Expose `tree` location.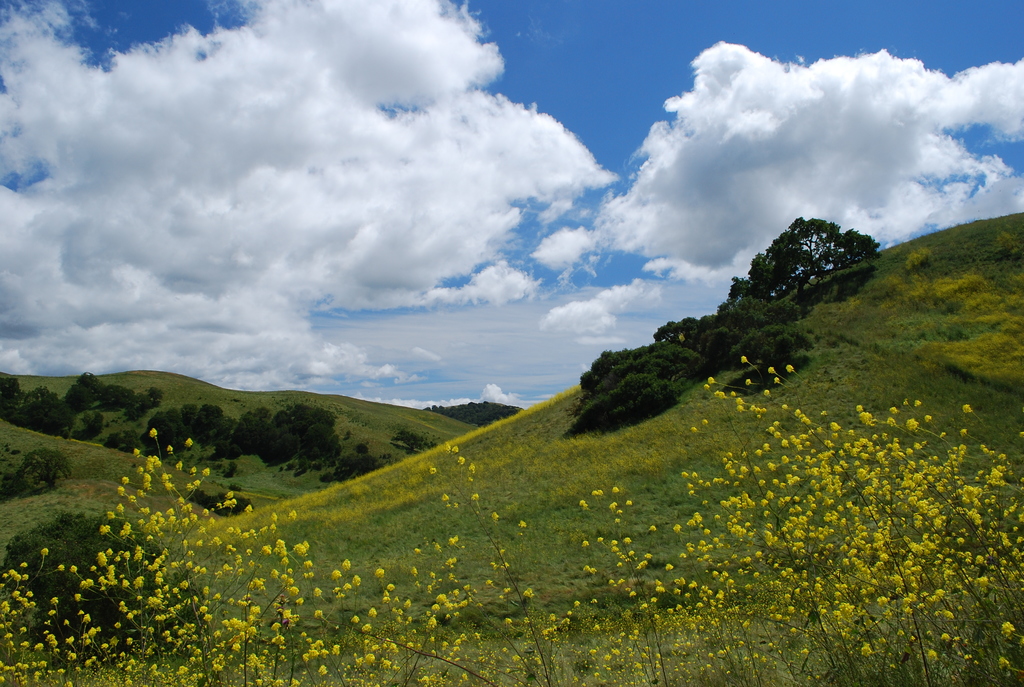
Exposed at [x1=179, y1=404, x2=202, y2=443].
